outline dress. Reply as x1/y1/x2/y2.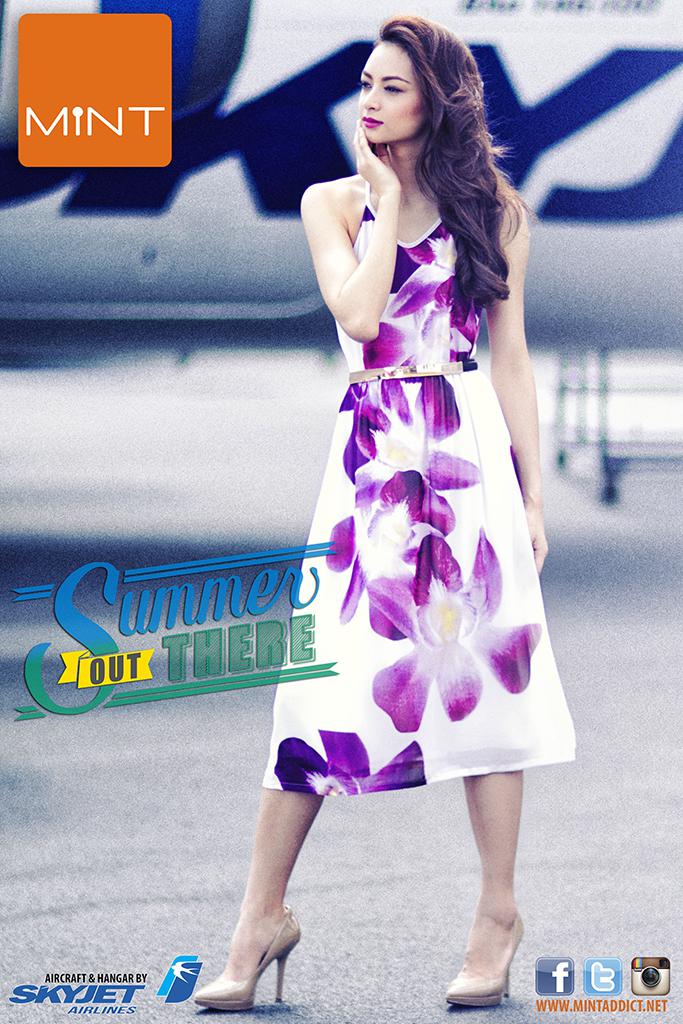
261/157/578/796.
